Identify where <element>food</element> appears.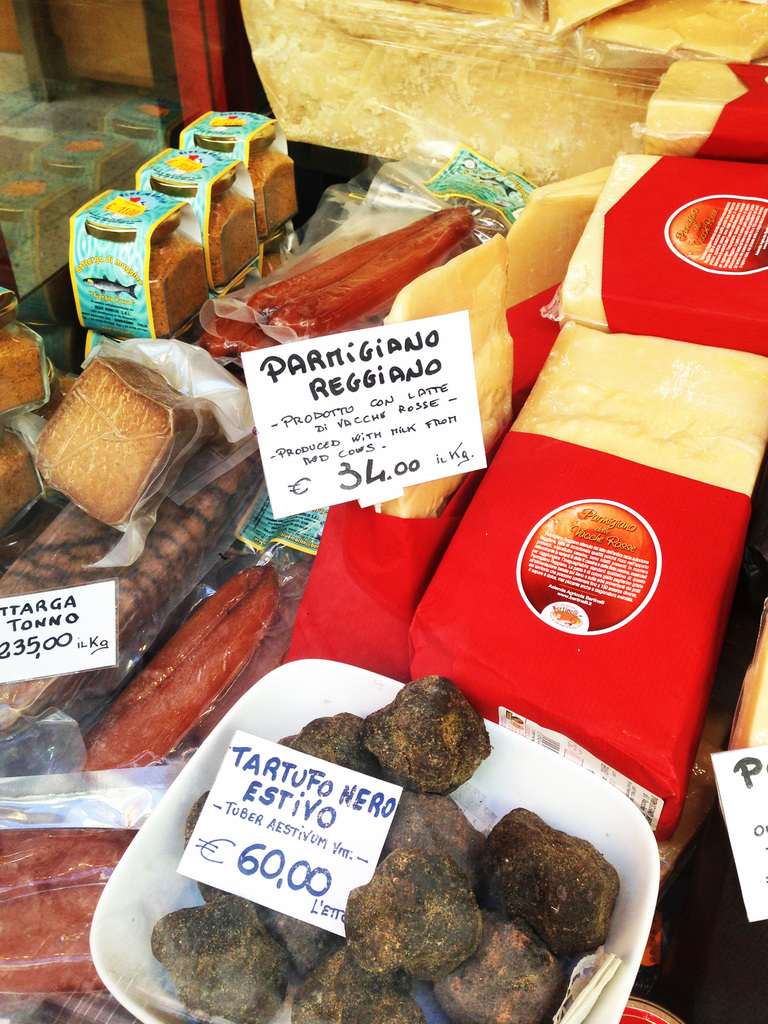
Appears at bbox(198, 314, 271, 356).
